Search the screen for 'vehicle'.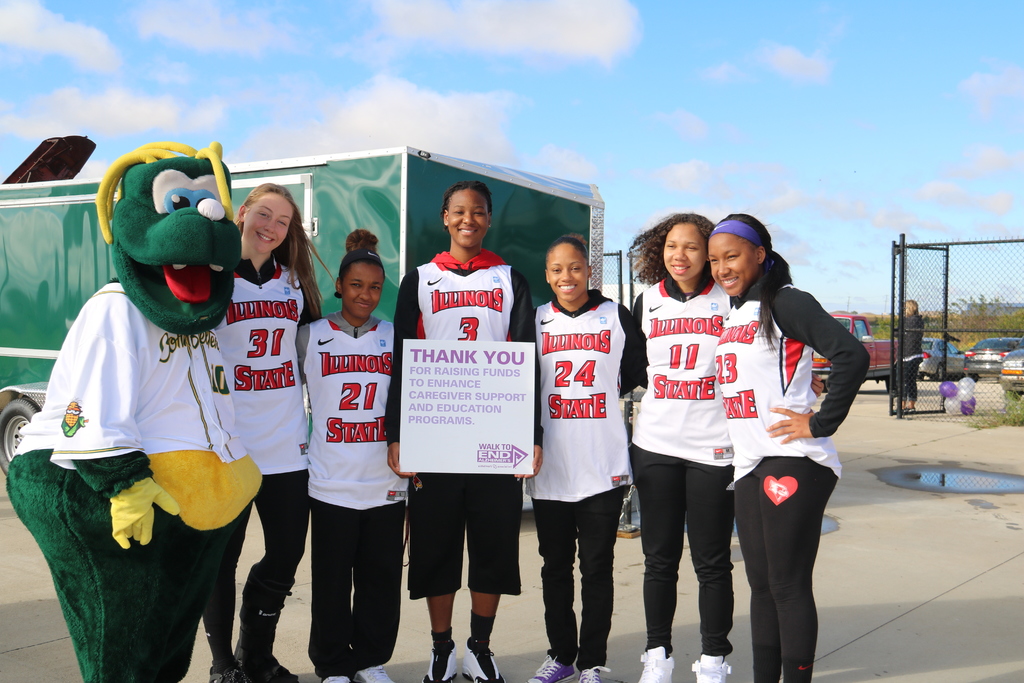
Found at box(963, 339, 1022, 379).
